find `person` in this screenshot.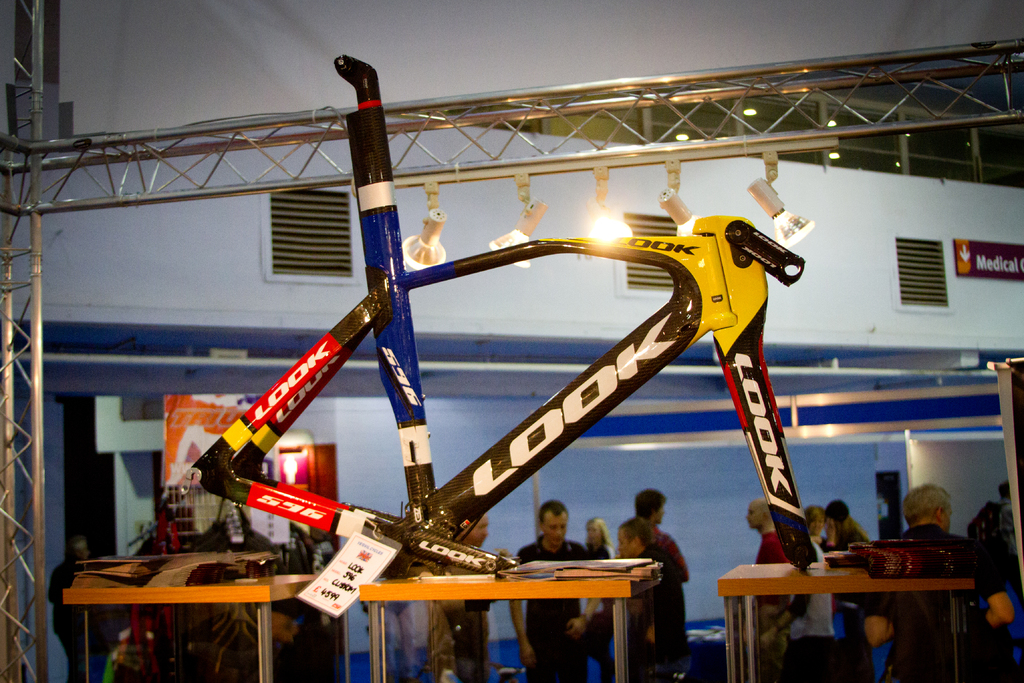
The bounding box for `person` is region(45, 543, 112, 682).
